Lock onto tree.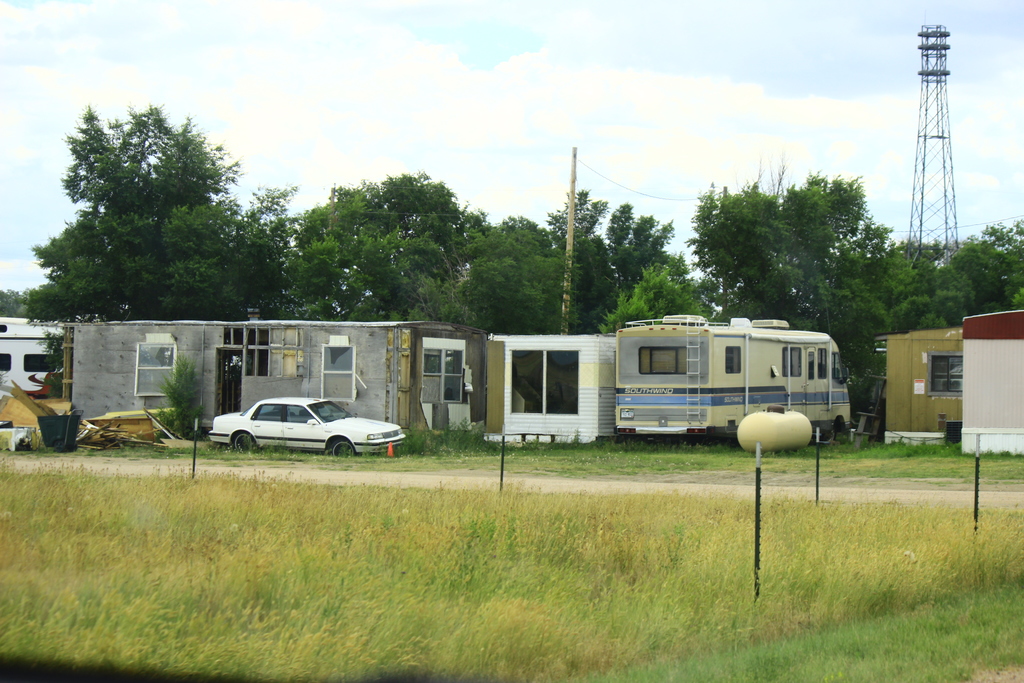
Locked: region(0, 94, 276, 320).
